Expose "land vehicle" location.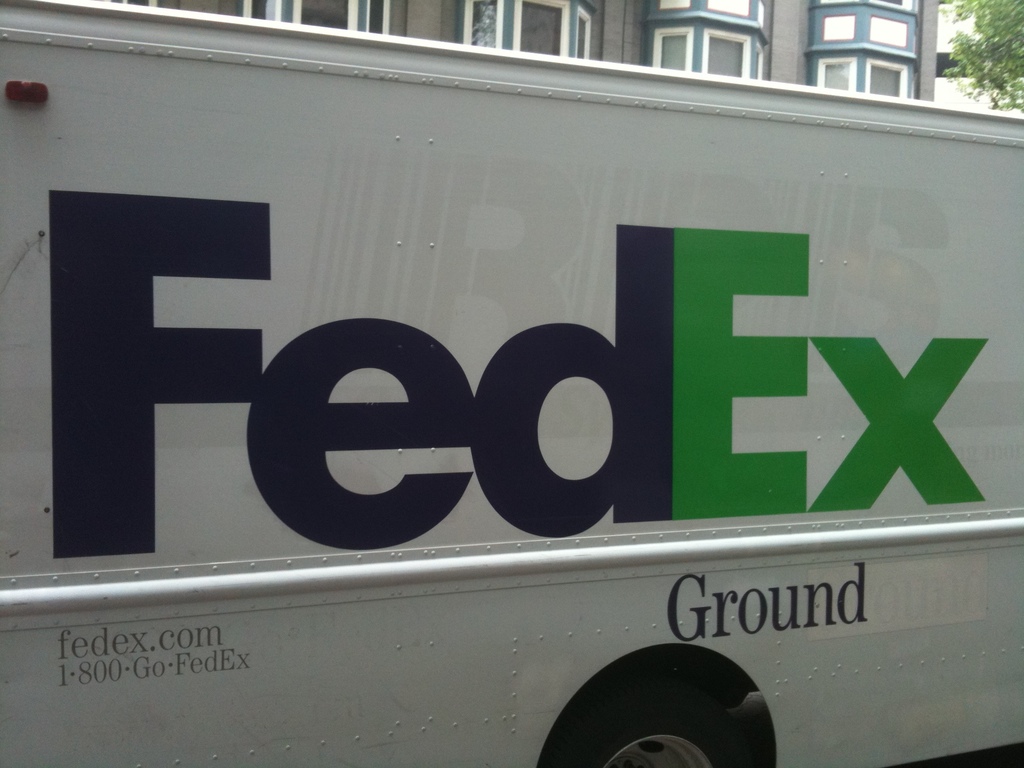
Exposed at [5, 12, 1023, 767].
